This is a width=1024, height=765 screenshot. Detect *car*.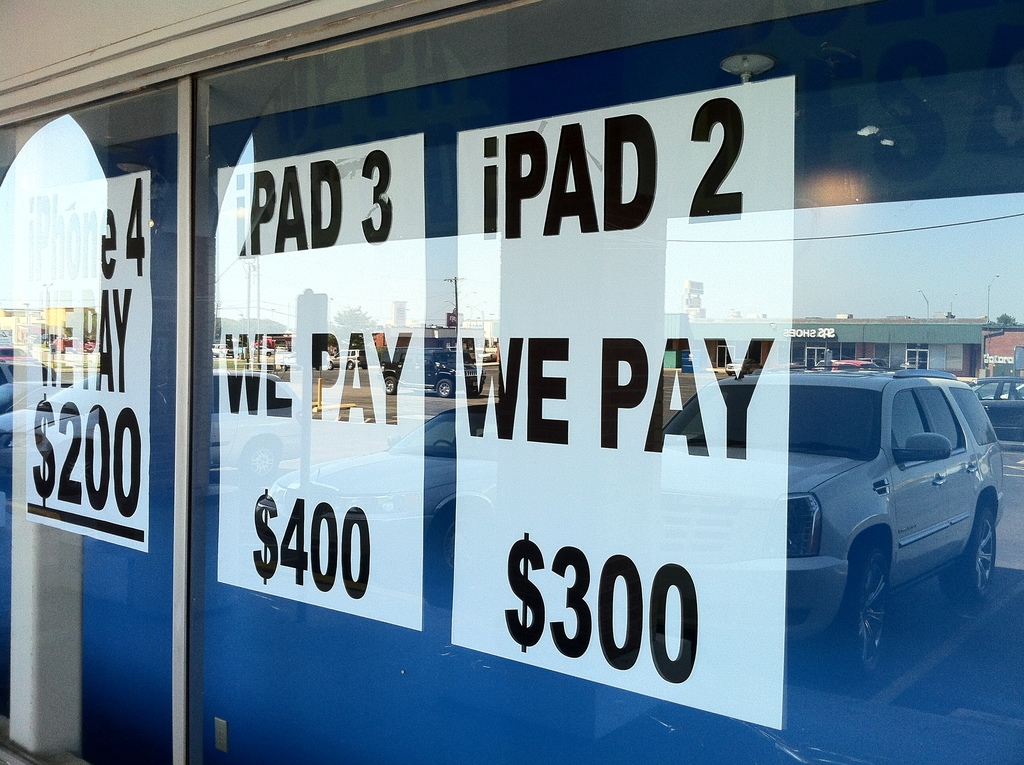
x1=383, y1=342, x2=479, y2=399.
